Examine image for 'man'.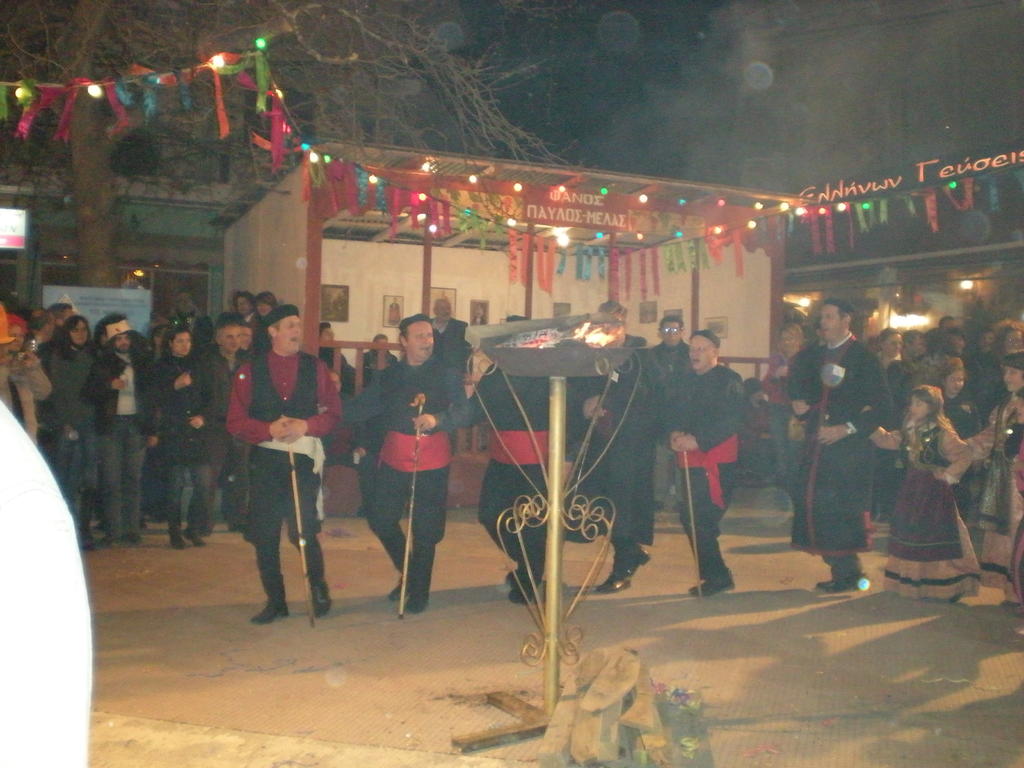
Examination result: box=[632, 314, 697, 520].
